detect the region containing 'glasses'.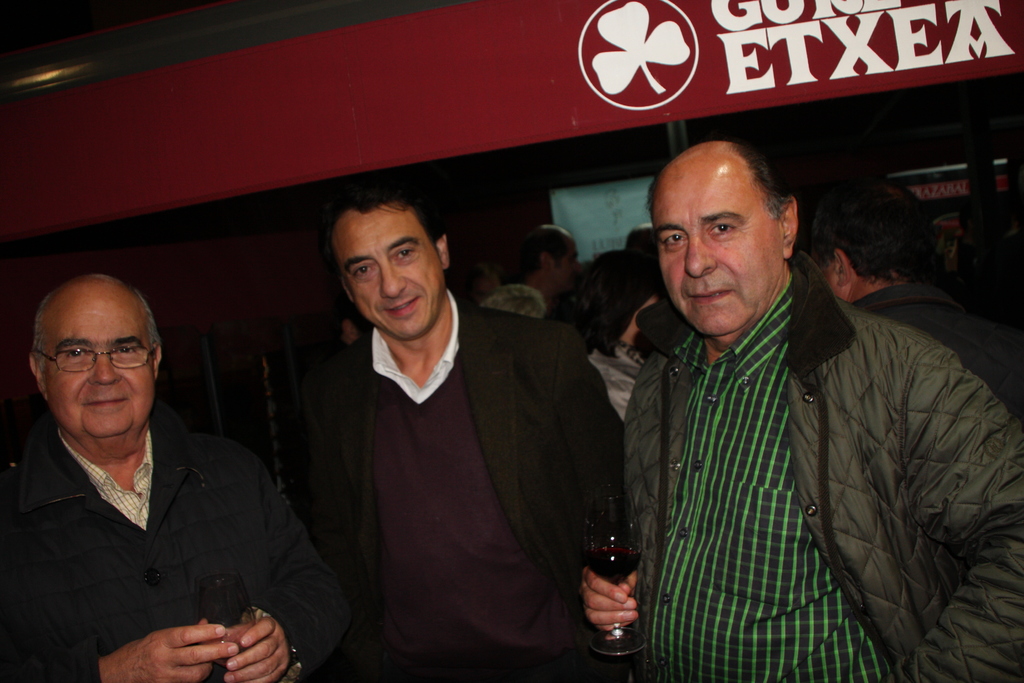
detection(24, 344, 164, 379).
